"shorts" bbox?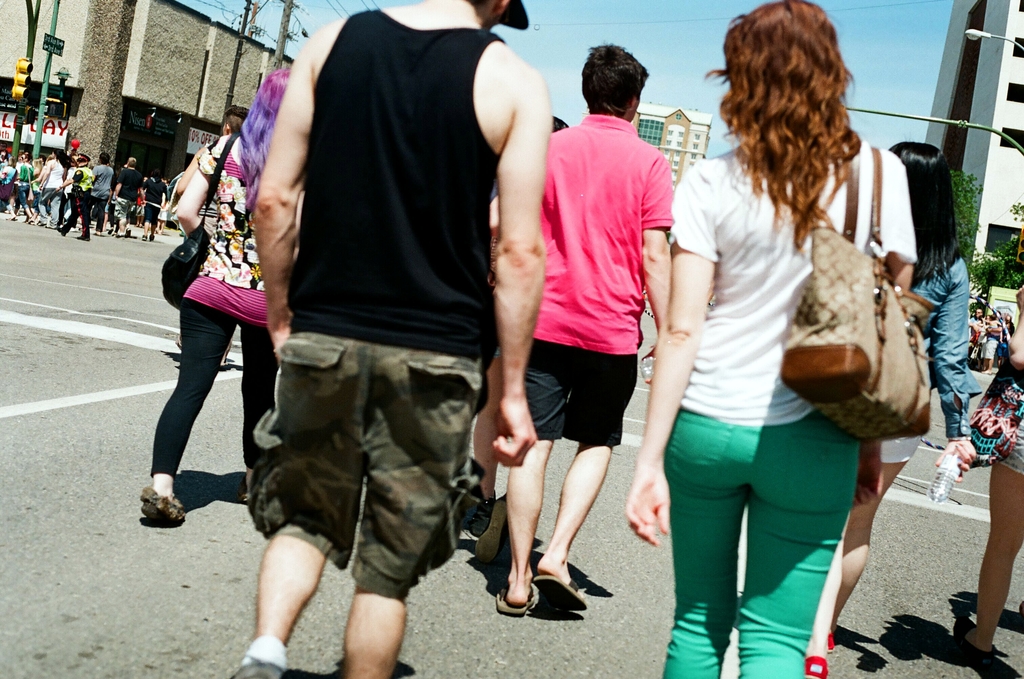
<region>18, 180, 28, 205</region>
